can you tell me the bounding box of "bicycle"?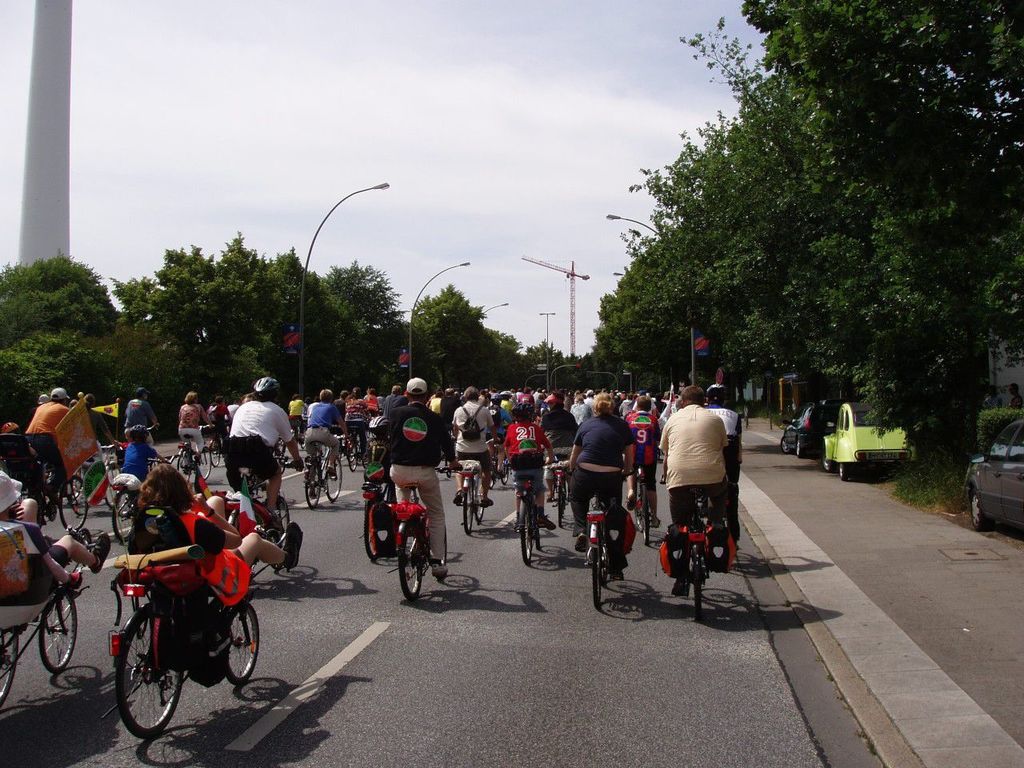
77,450,111,502.
